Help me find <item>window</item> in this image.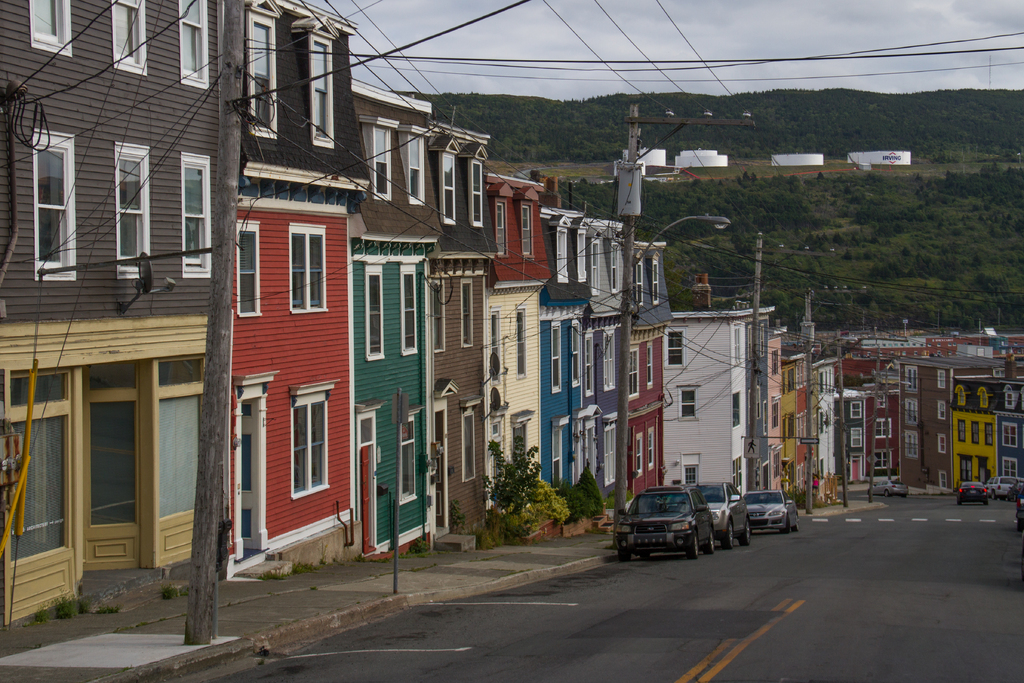
Found it: bbox=(940, 431, 948, 454).
